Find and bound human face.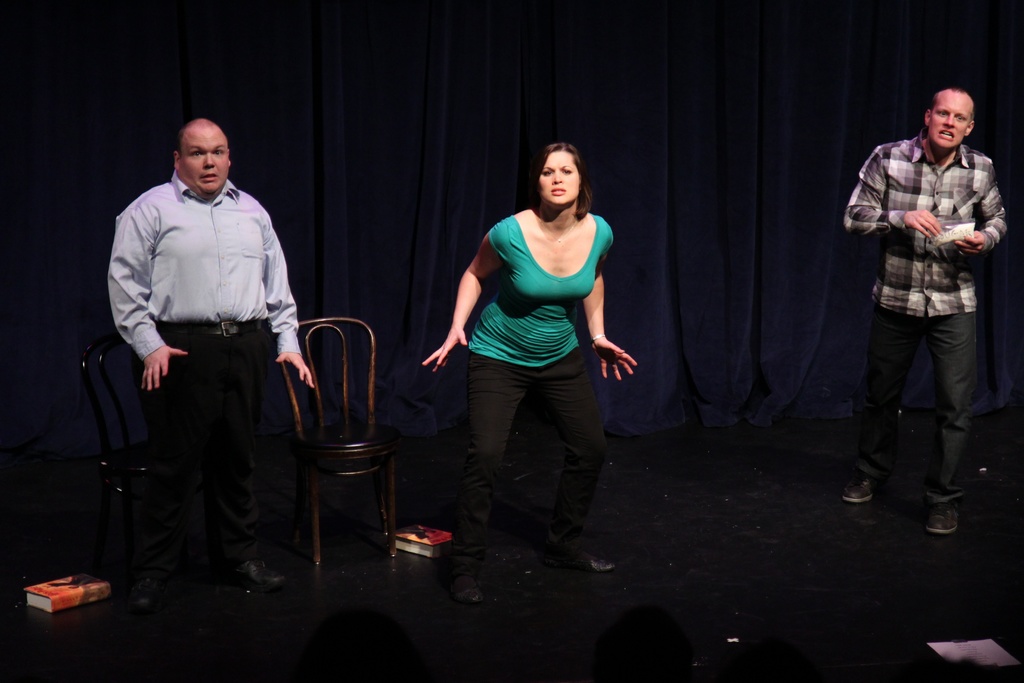
Bound: 181, 128, 231, 196.
